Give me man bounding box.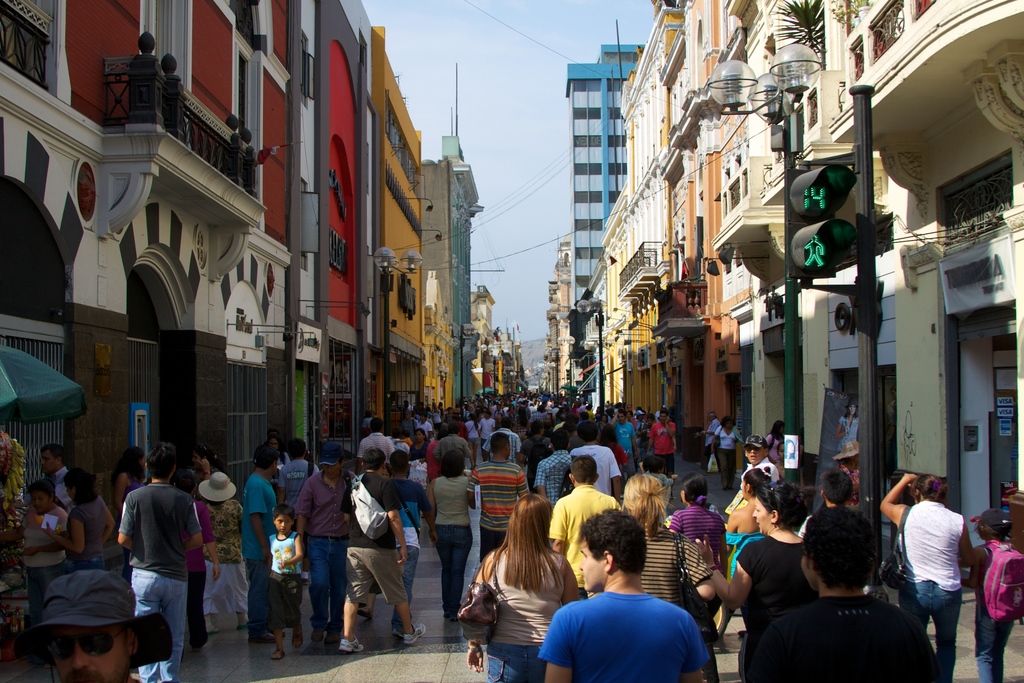
BBox(548, 452, 620, 598).
